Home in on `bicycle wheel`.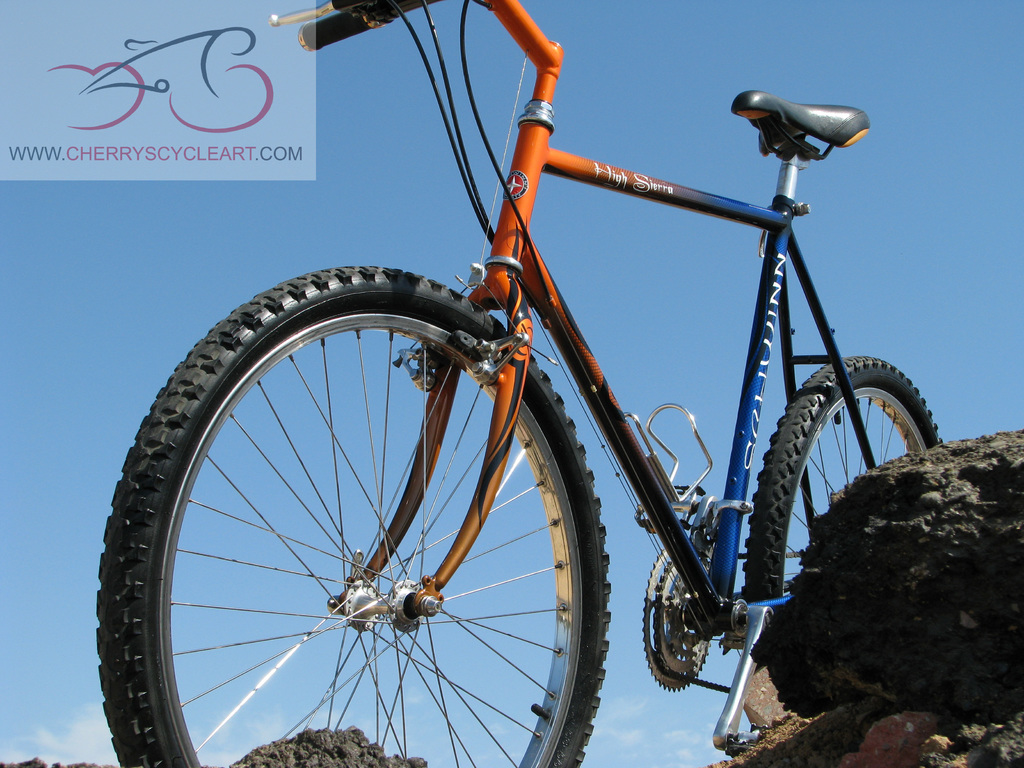
Homed in at (741,353,947,634).
